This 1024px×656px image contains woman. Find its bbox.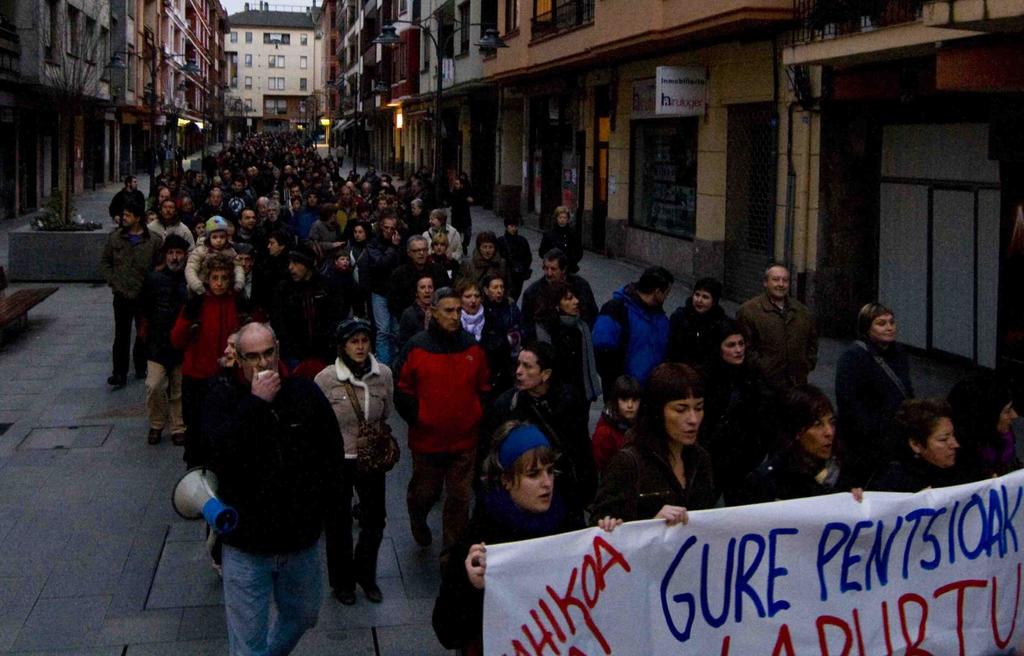
bbox(696, 320, 785, 445).
